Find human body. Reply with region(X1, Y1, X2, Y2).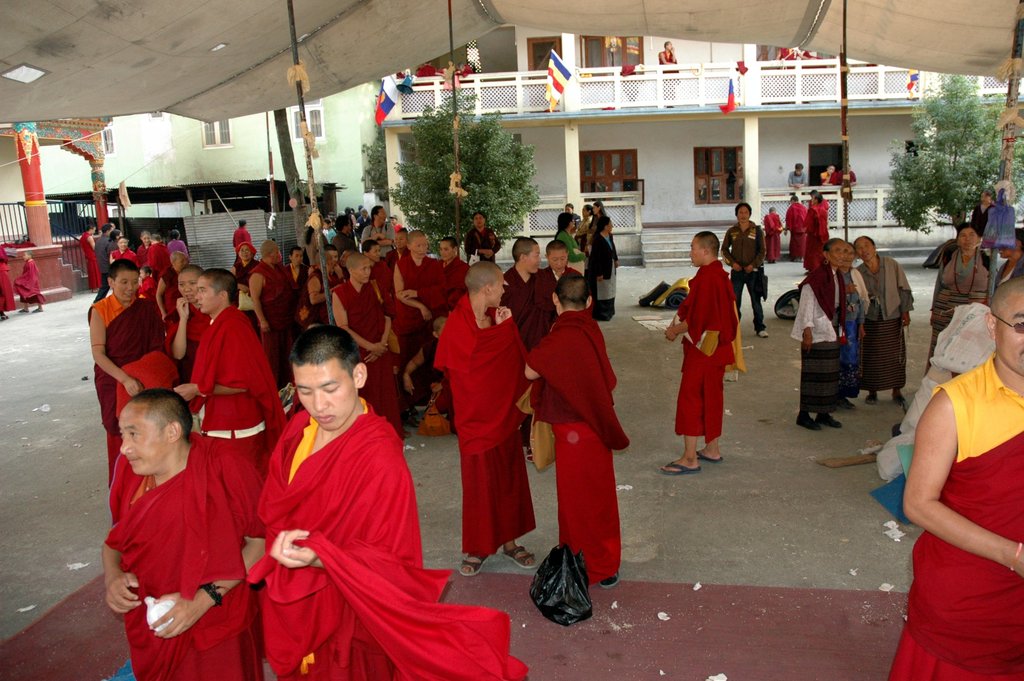
region(932, 217, 990, 352).
